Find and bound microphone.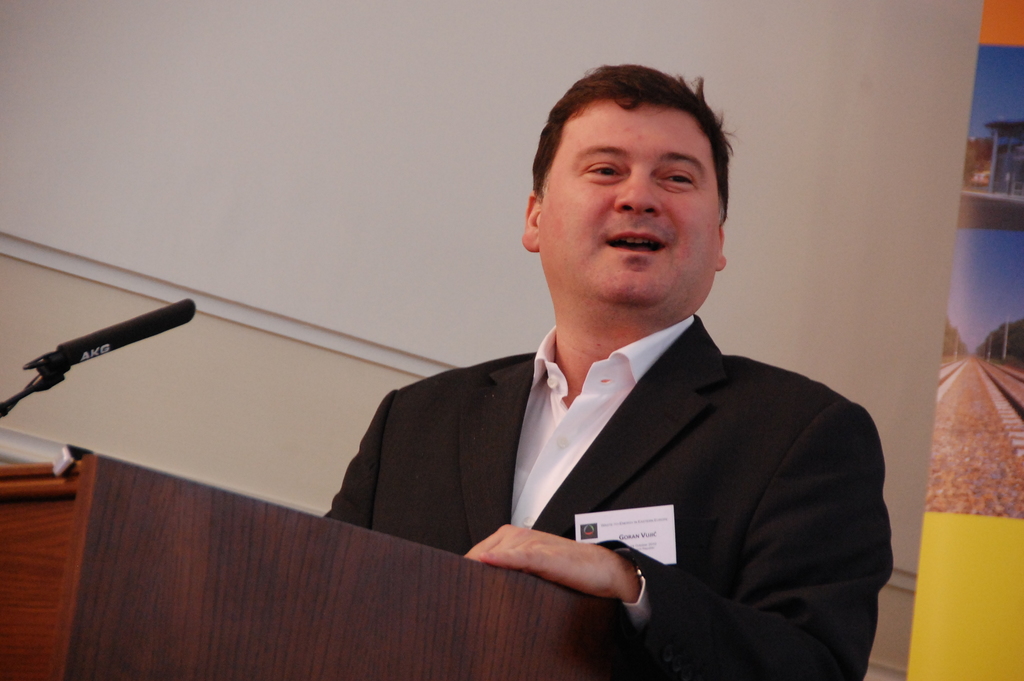
Bound: select_region(57, 297, 196, 368).
